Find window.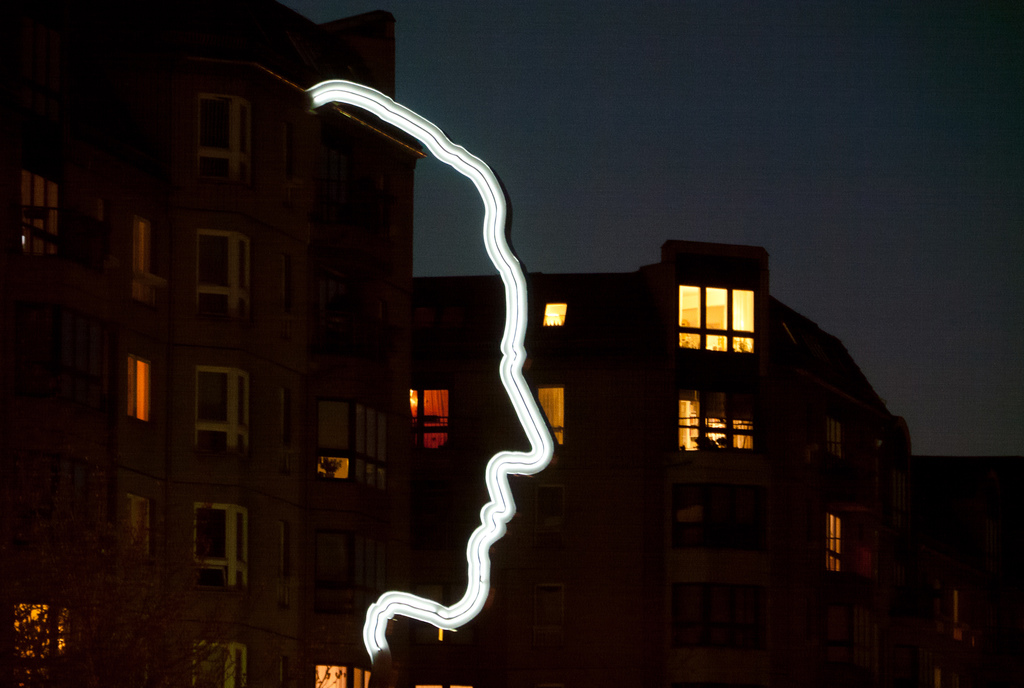
box=[676, 384, 750, 455].
